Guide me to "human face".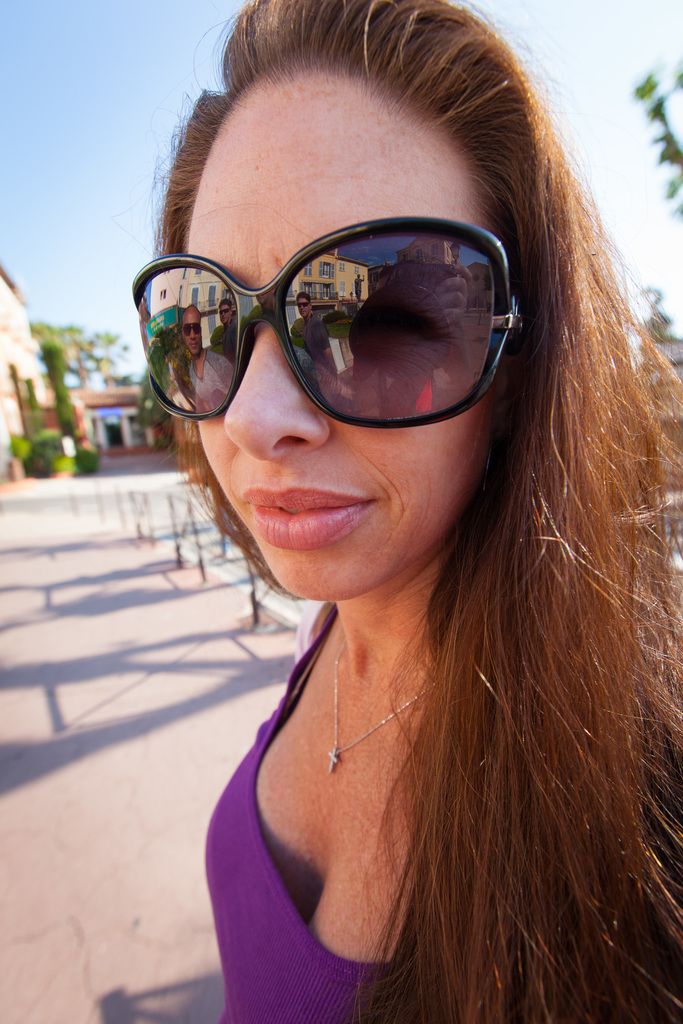
Guidance: 220, 301, 232, 323.
